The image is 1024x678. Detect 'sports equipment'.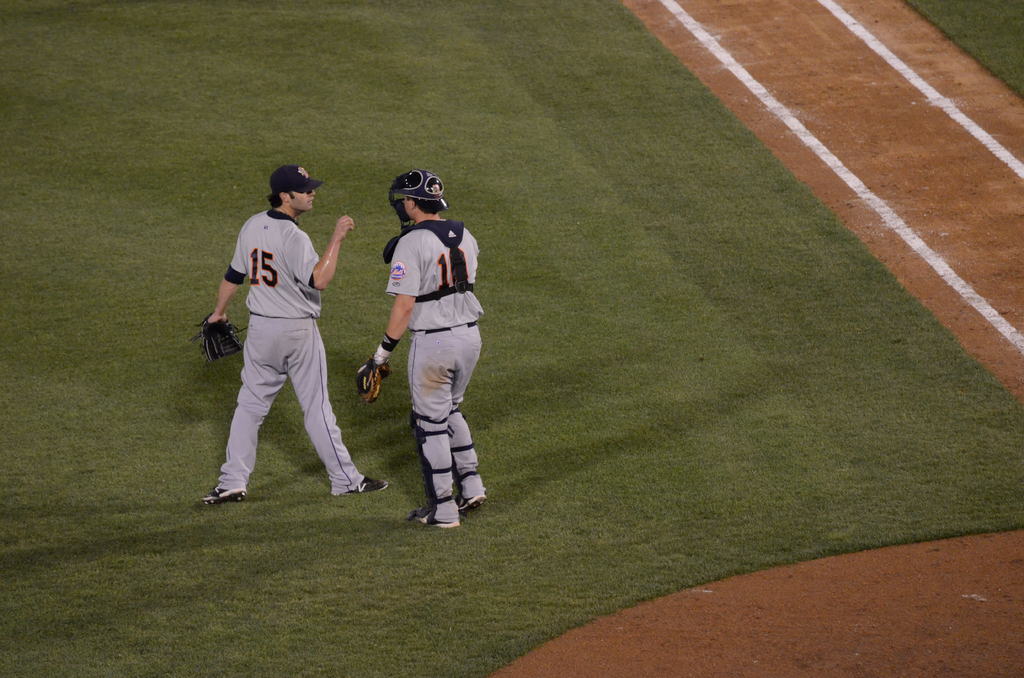
Detection: <region>349, 362, 390, 400</region>.
